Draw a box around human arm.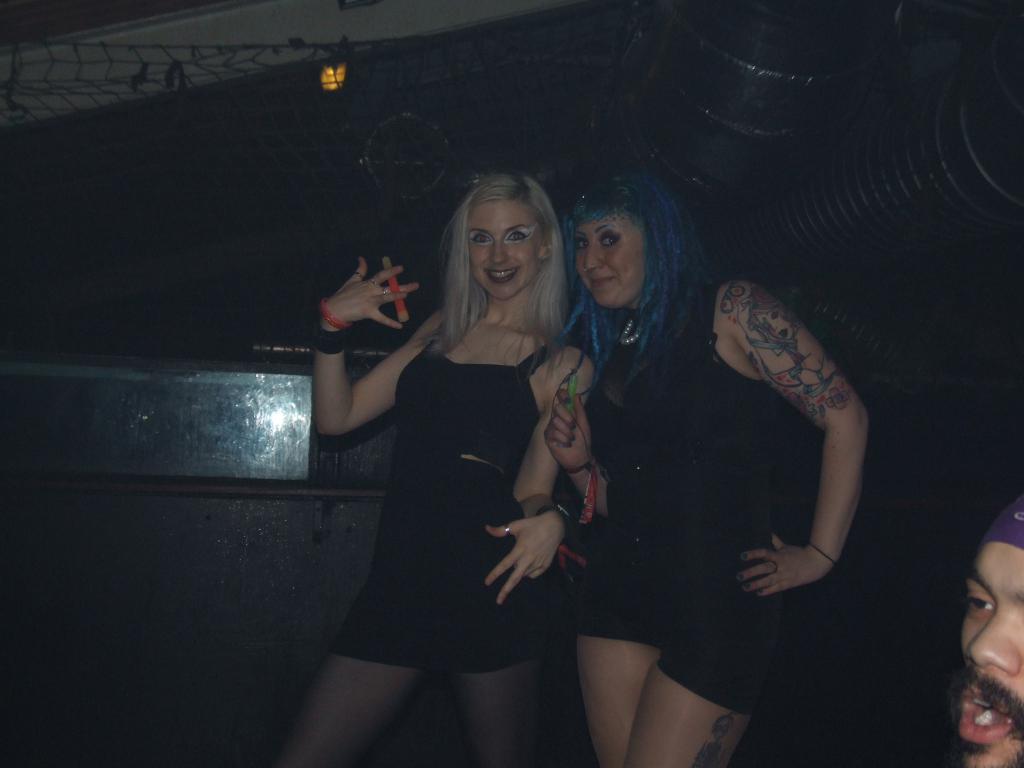
296, 284, 421, 450.
